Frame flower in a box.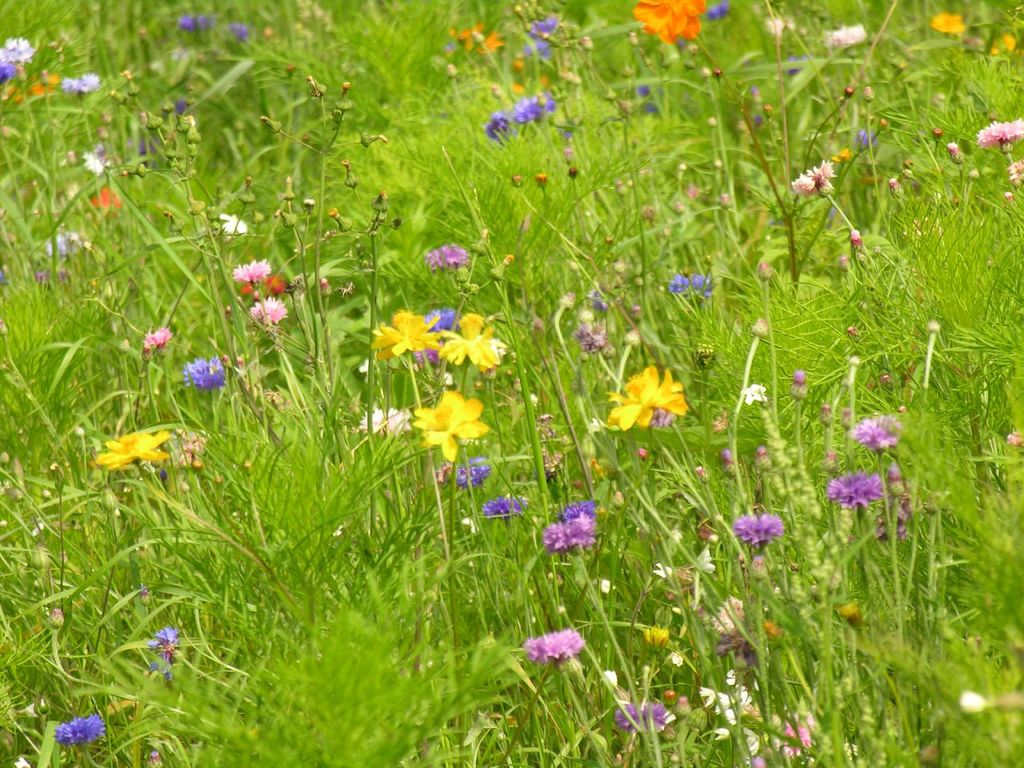
[365, 406, 410, 441].
